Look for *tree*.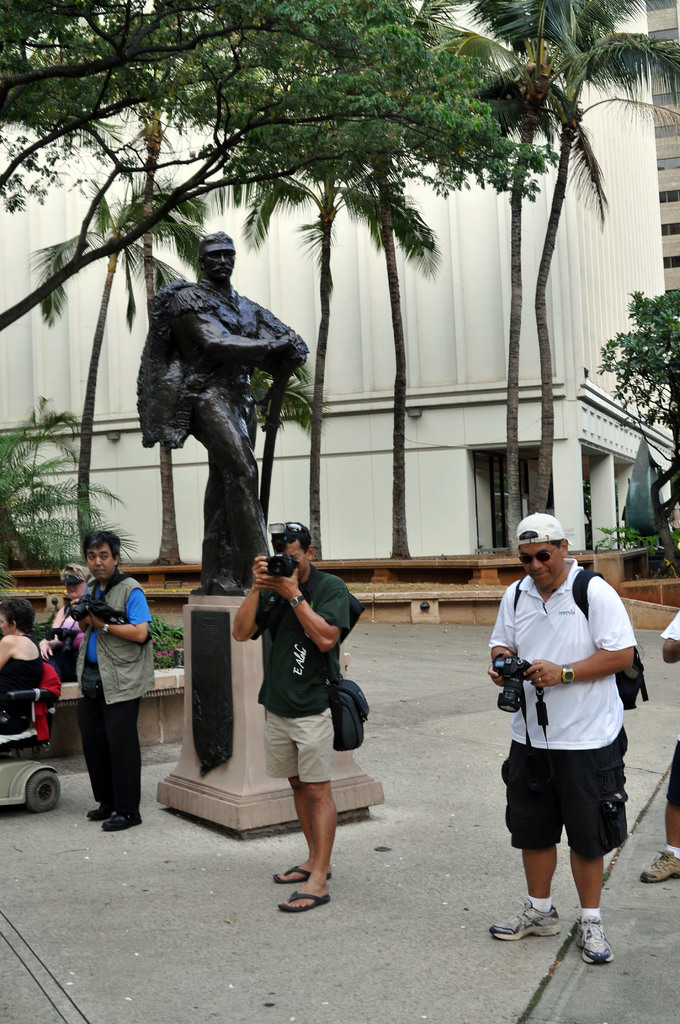
Found: (0,404,137,568).
